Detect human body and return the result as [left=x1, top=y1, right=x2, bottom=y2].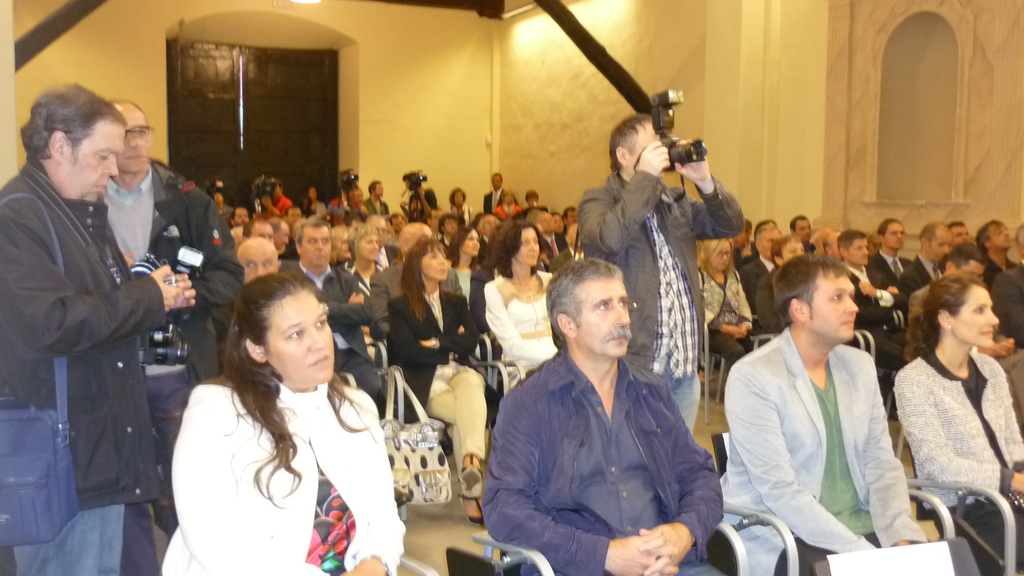
[left=866, top=215, right=902, bottom=292].
